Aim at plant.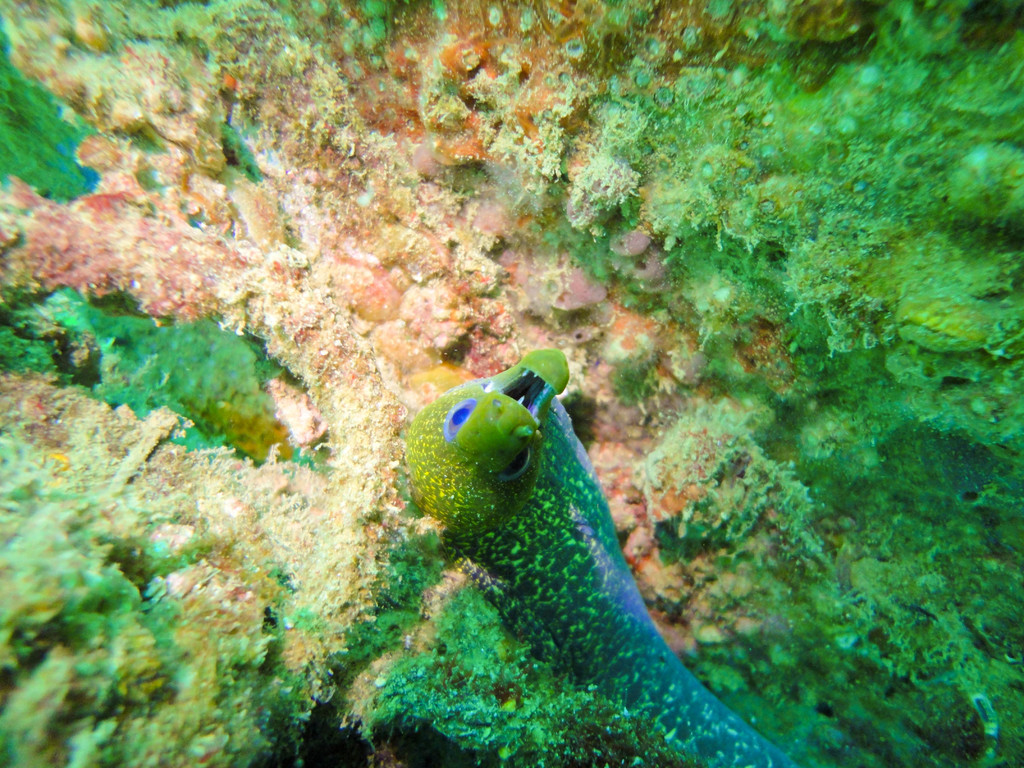
Aimed at 0:0:1023:767.
